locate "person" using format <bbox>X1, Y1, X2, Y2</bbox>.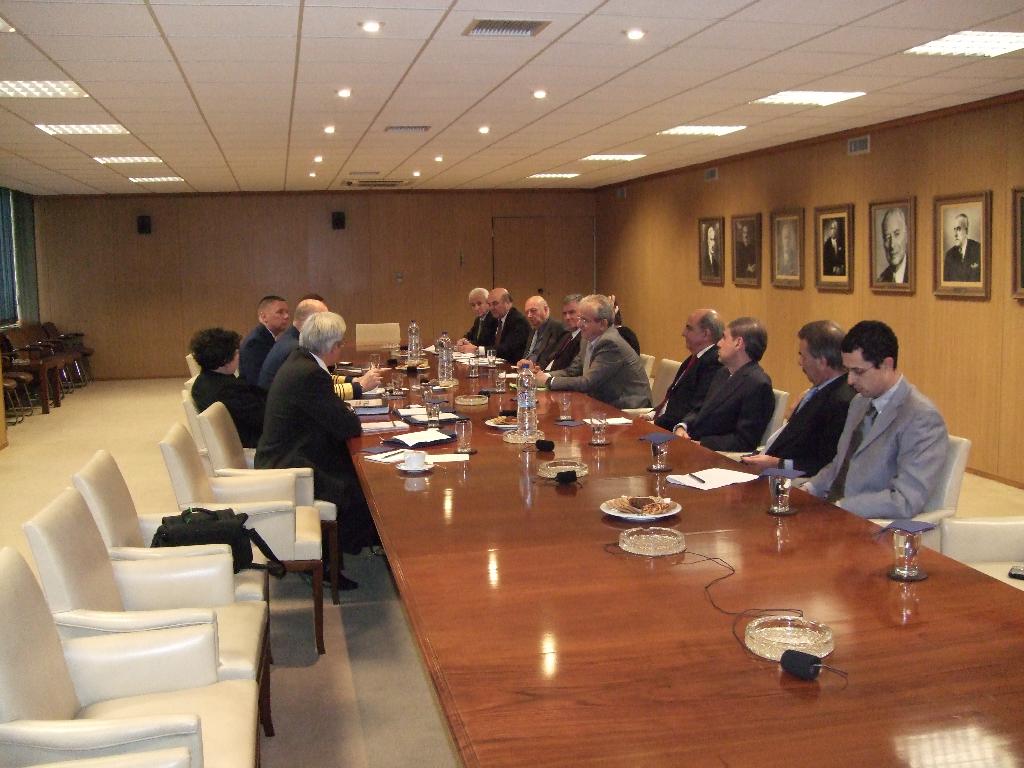
<bbox>874, 207, 909, 281</bbox>.
